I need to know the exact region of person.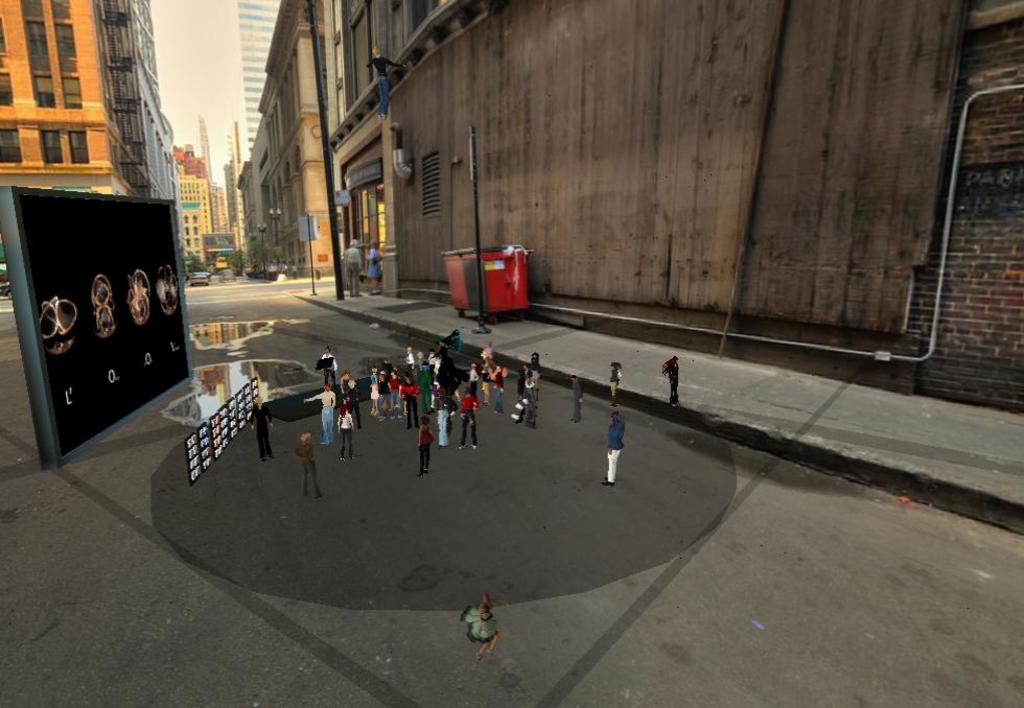
Region: 569, 377, 581, 420.
